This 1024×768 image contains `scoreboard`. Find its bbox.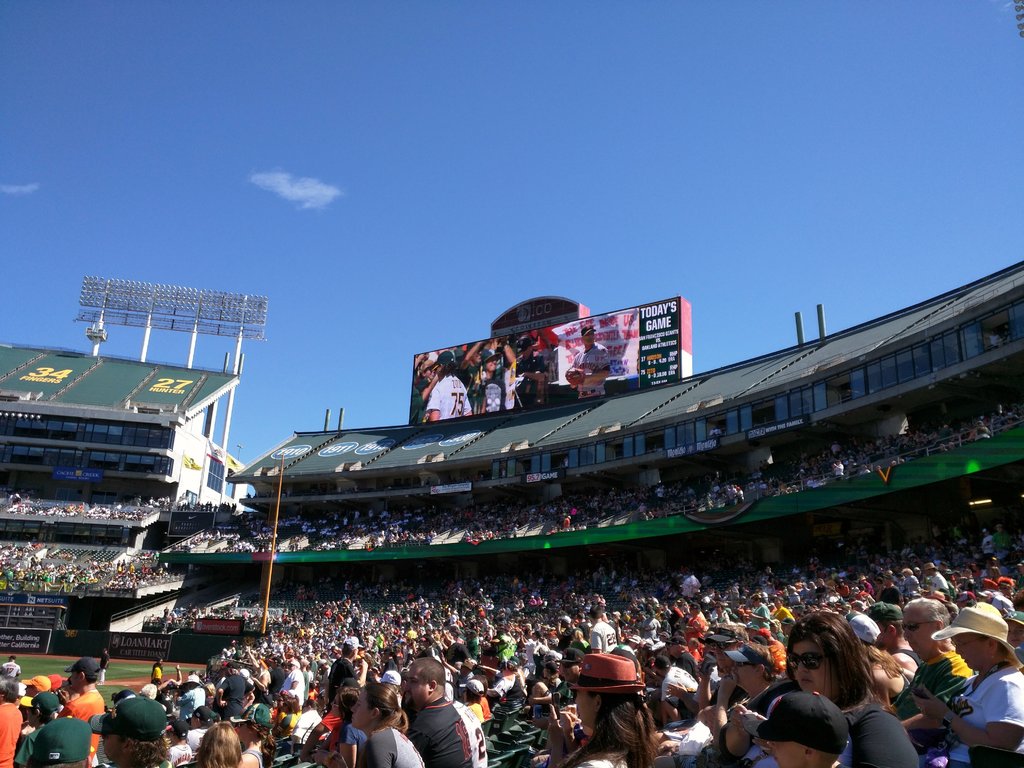
region(405, 296, 696, 424).
